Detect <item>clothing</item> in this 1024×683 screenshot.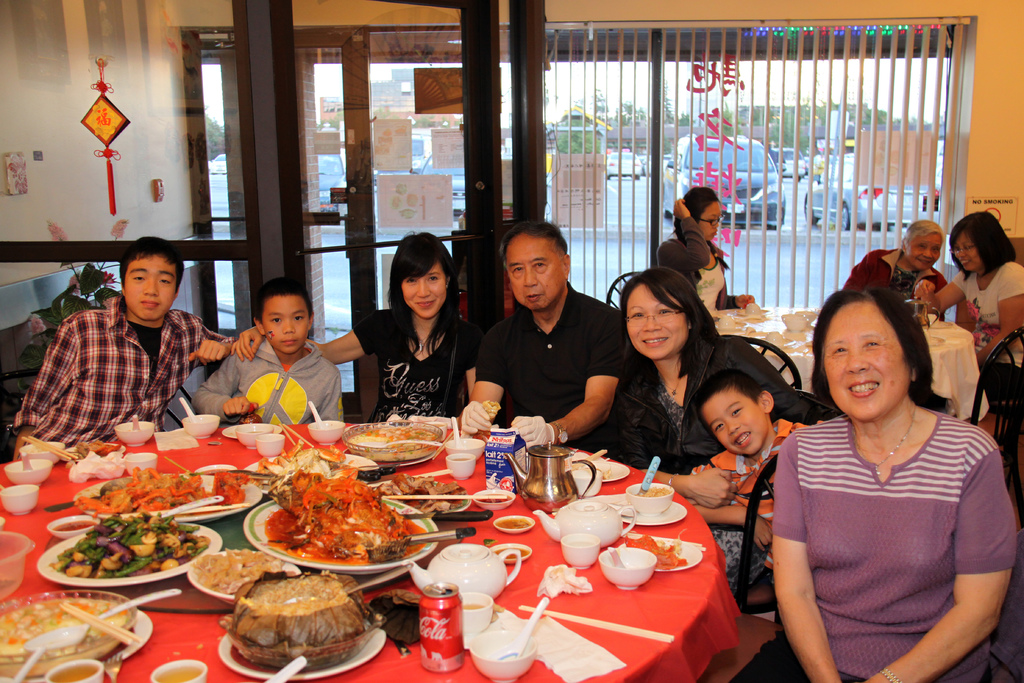
Detection: BBox(600, 342, 816, 473).
